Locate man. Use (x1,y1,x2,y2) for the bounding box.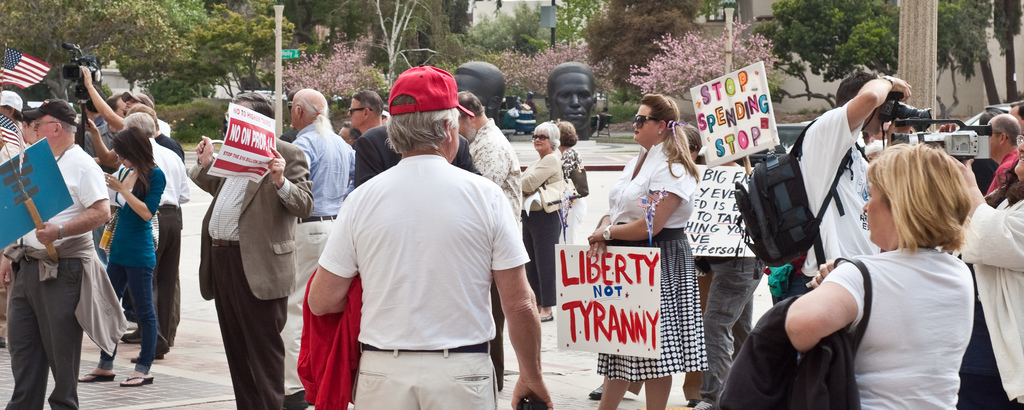
(289,81,351,409).
